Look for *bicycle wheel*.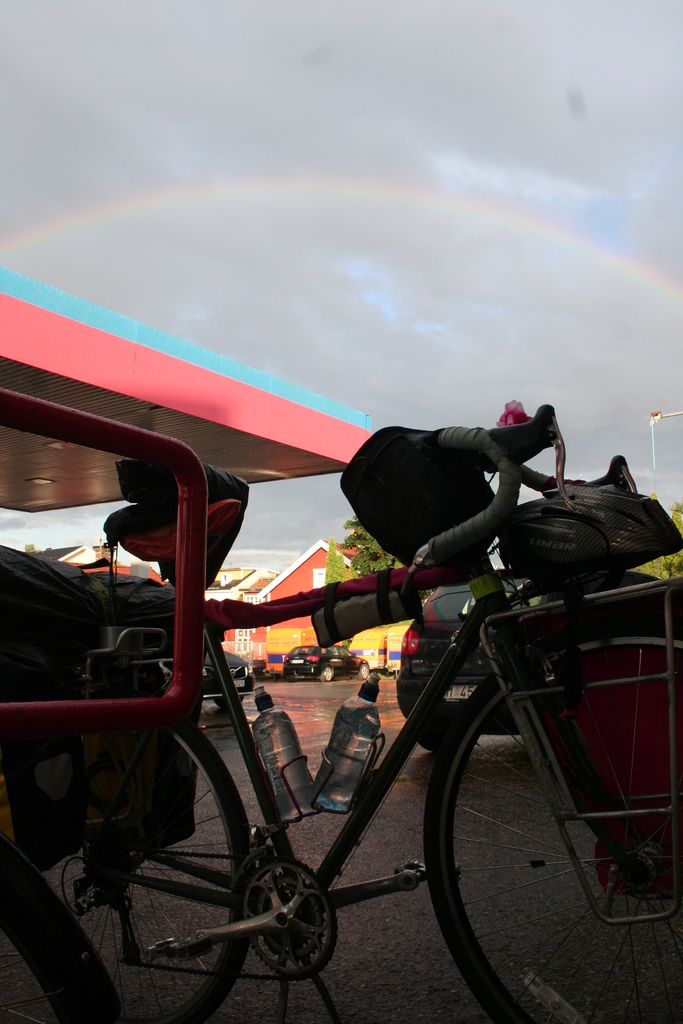
Found: (0, 842, 124, 1023).
